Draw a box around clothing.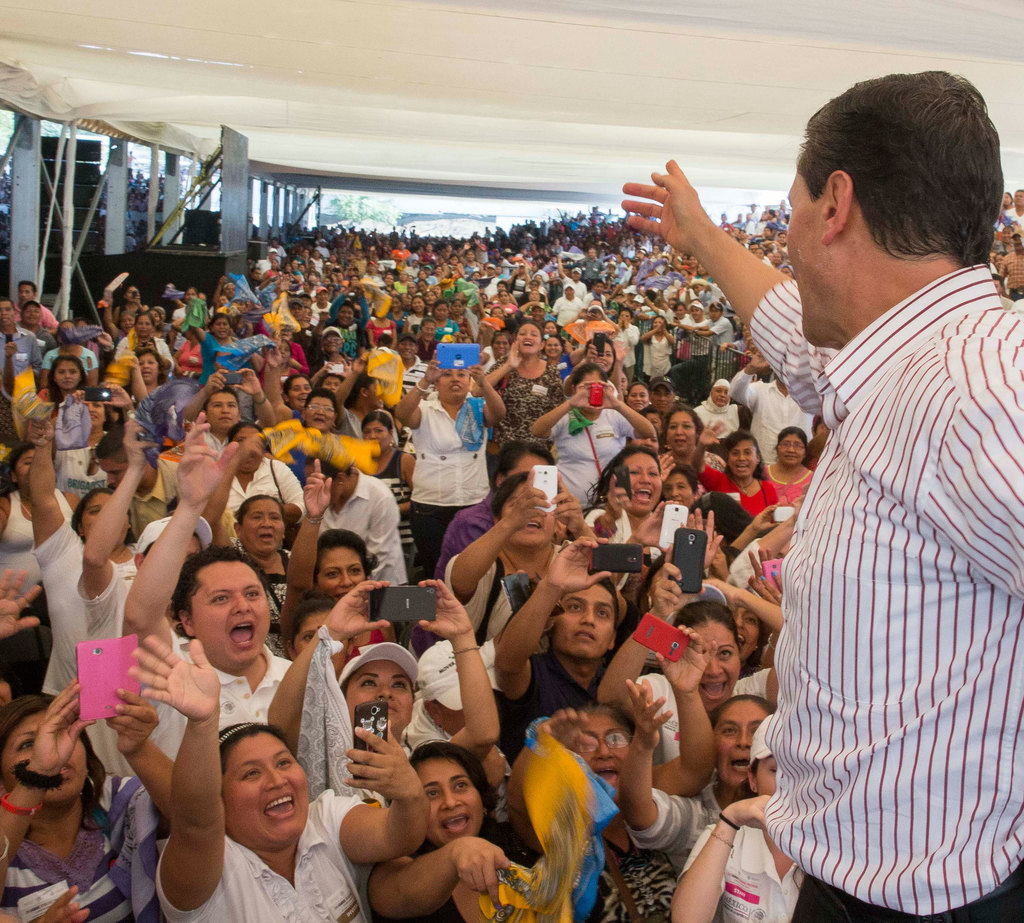
left=678, top=822, right=806, bottom=922.
